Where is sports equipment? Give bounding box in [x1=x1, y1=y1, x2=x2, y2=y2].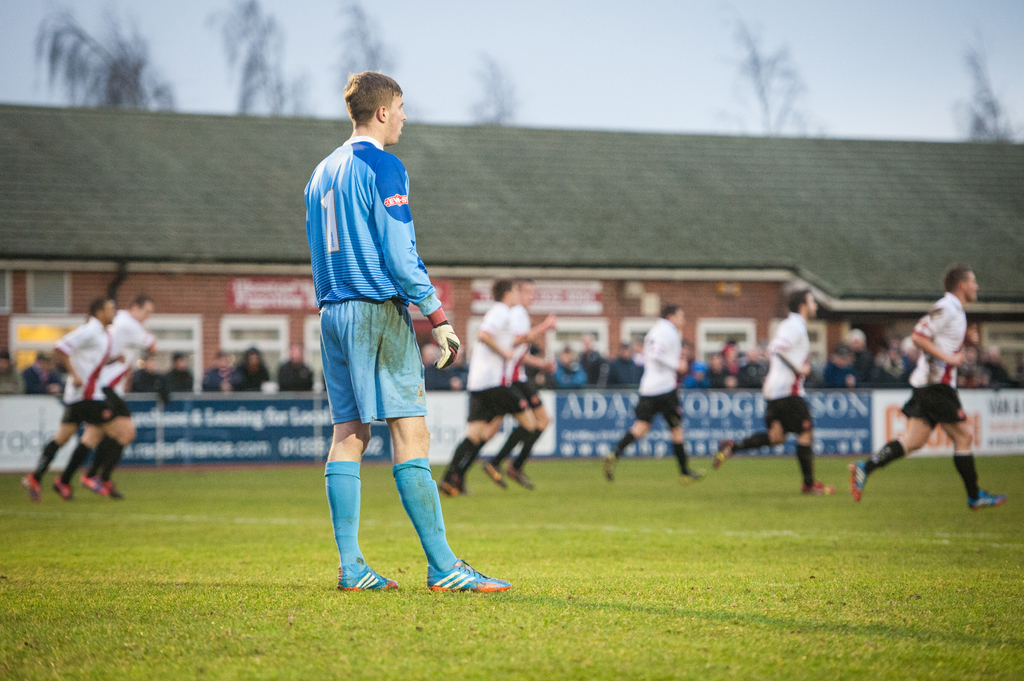
[x1=425, y1=558, x2=513, y2=593].
